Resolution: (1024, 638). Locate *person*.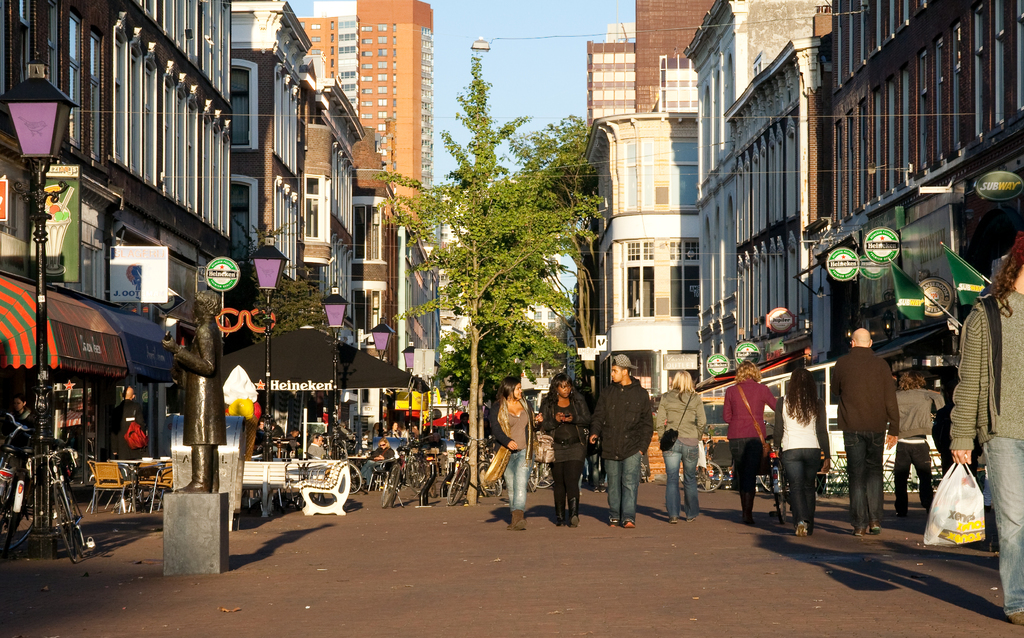
<box>484,372,540,528</box>.
